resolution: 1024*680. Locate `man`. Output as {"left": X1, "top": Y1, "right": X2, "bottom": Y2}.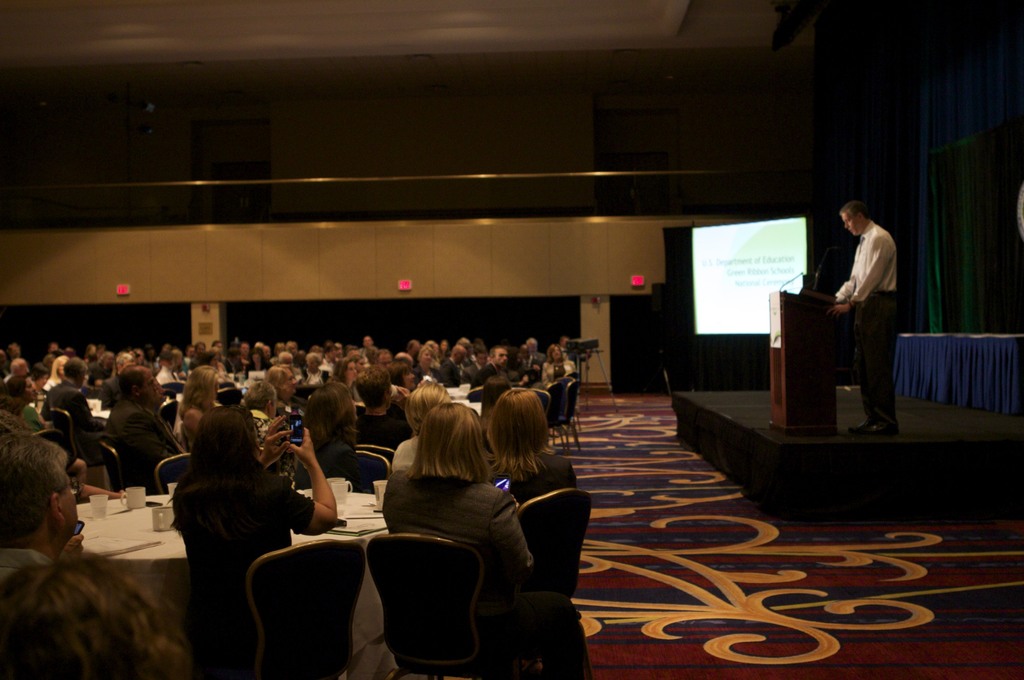
{"left": 405, "top": 338, "right": 425, "bottom": 356}.
